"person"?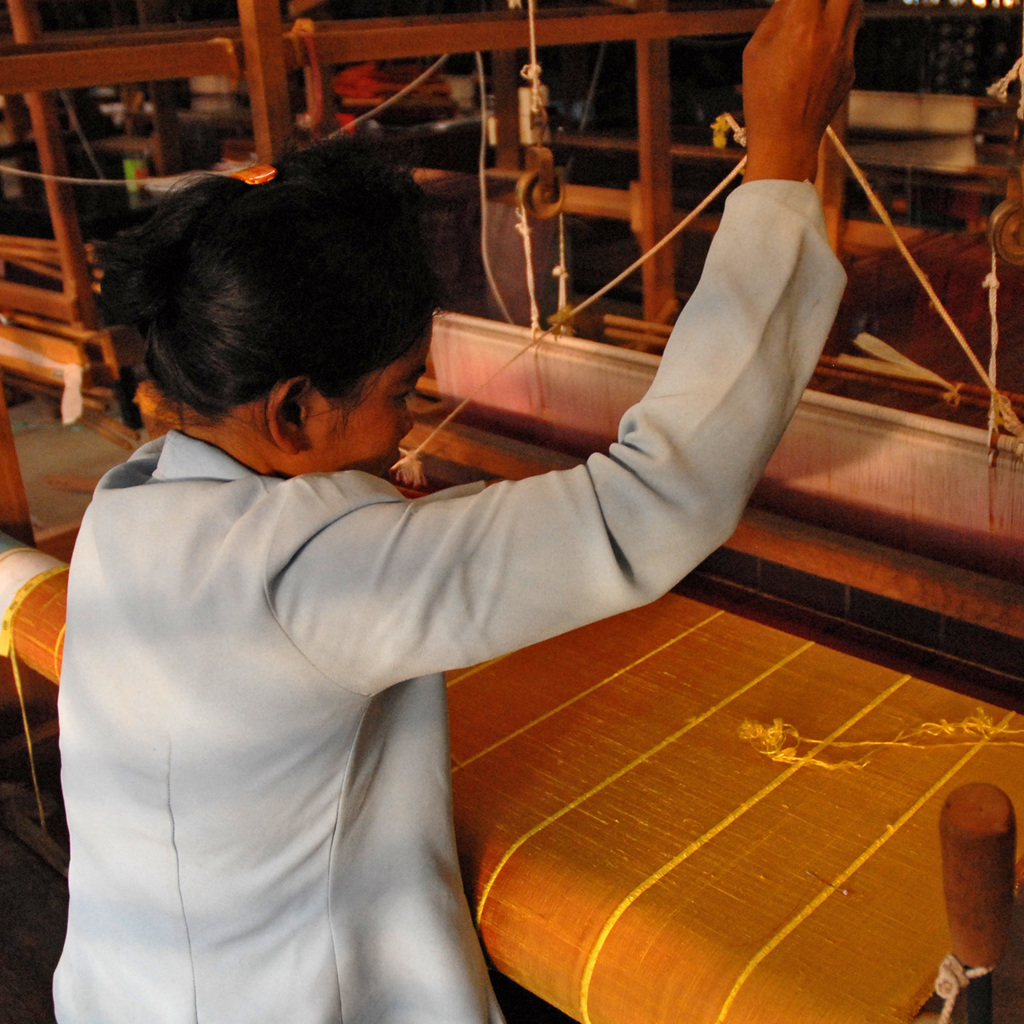
pyautogui.locateOnScreen(58, 0, 862, 1023)
